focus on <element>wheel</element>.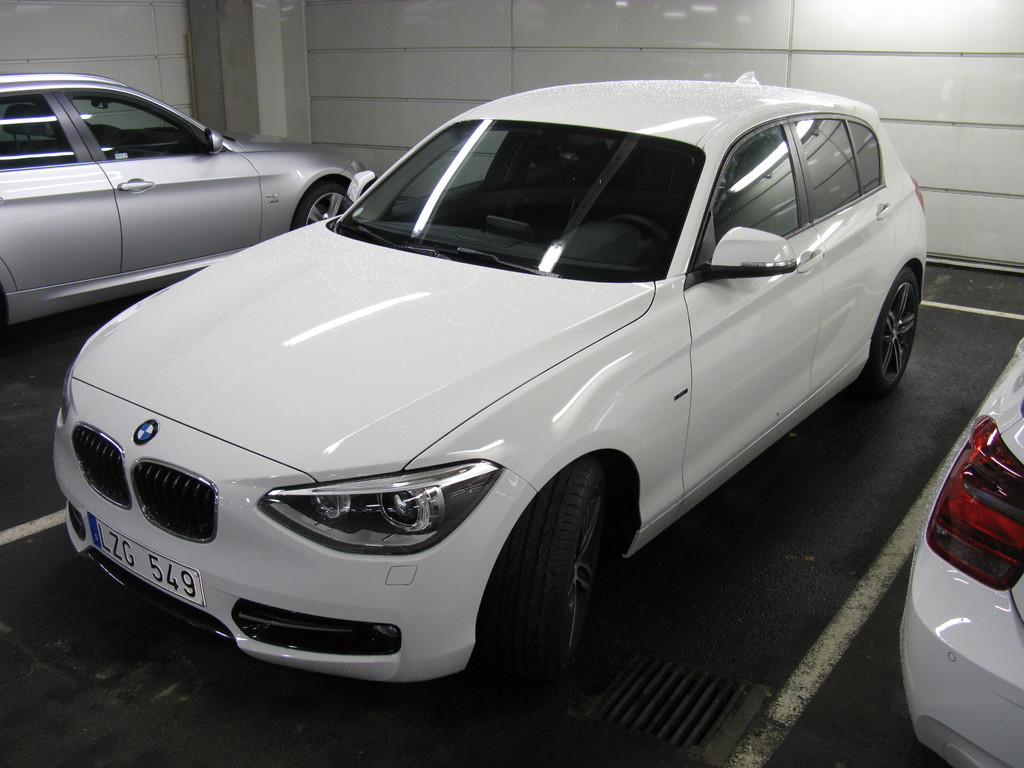
Focused at pyautogui.locateOnScreen(293, 177, 361, 230).
